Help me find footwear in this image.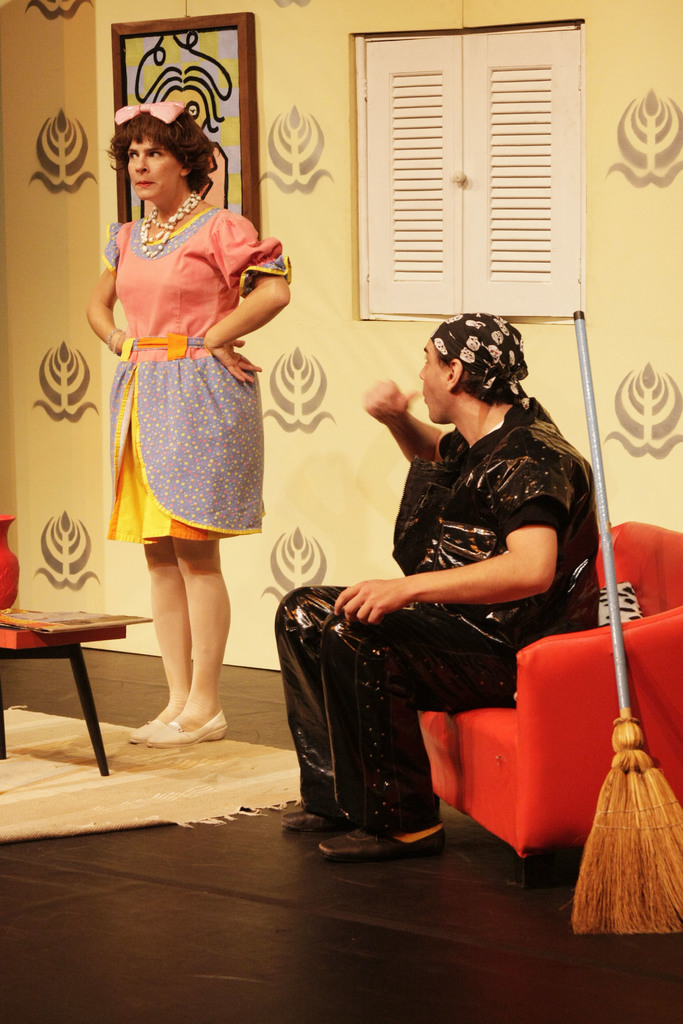
Found it: BBox(283, 805, 341, 821).
